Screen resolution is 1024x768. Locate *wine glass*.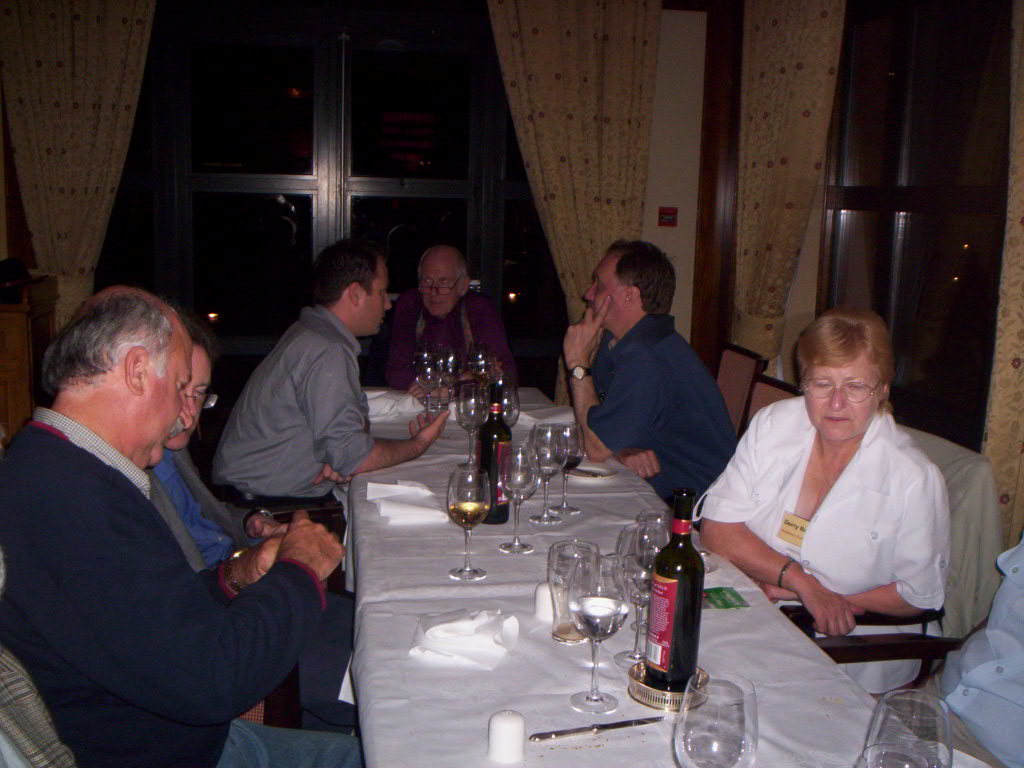
(left=568, top=560, right=626, bottom=716).
